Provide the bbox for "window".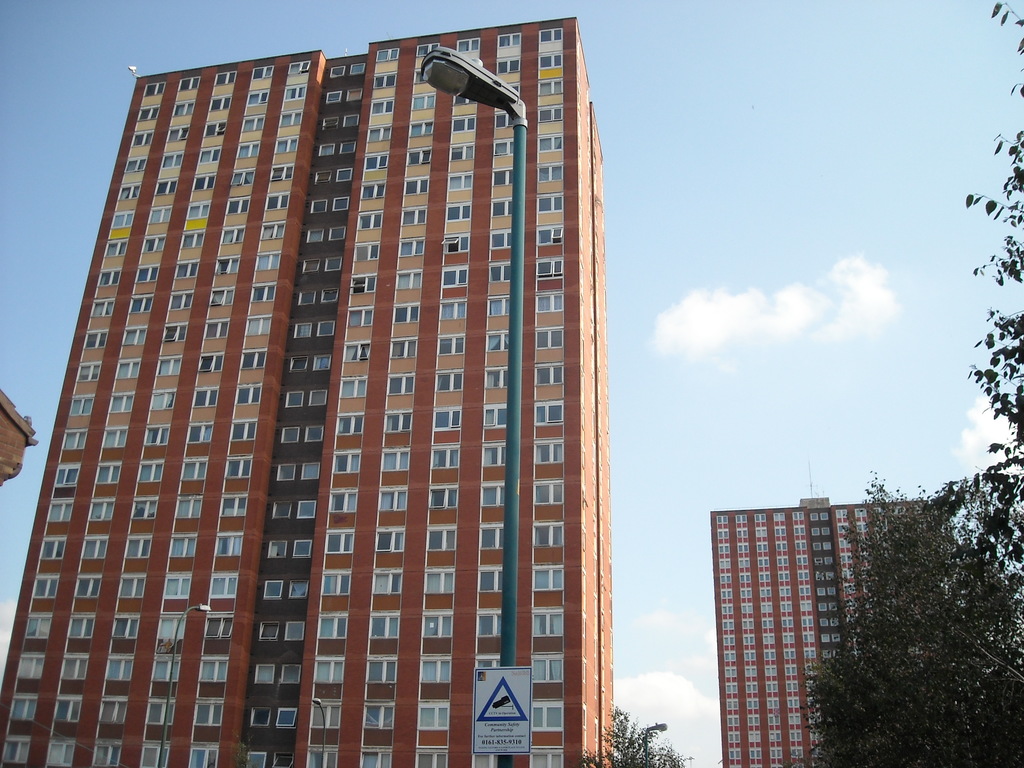
box(238, 387, 262, 405).
